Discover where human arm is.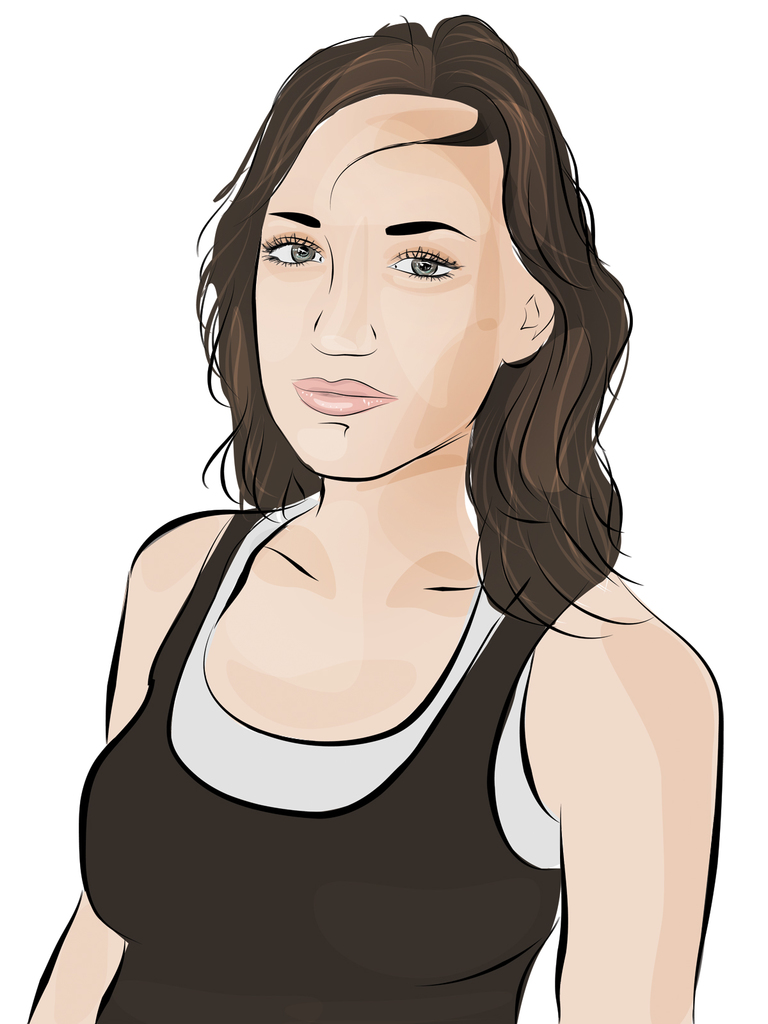
Discovered at BBox(25, 510, 223, 1023).
